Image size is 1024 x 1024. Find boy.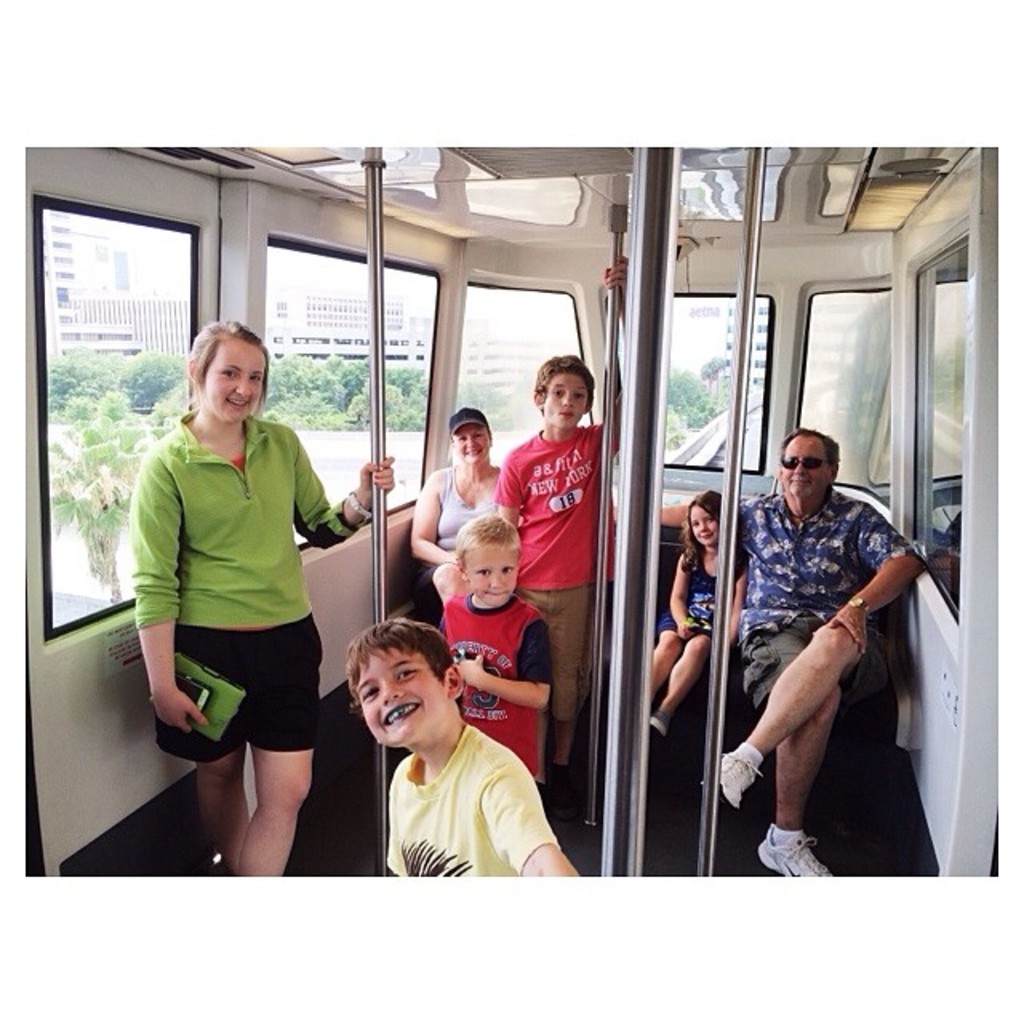
rect(432, 515, 565, 806).
